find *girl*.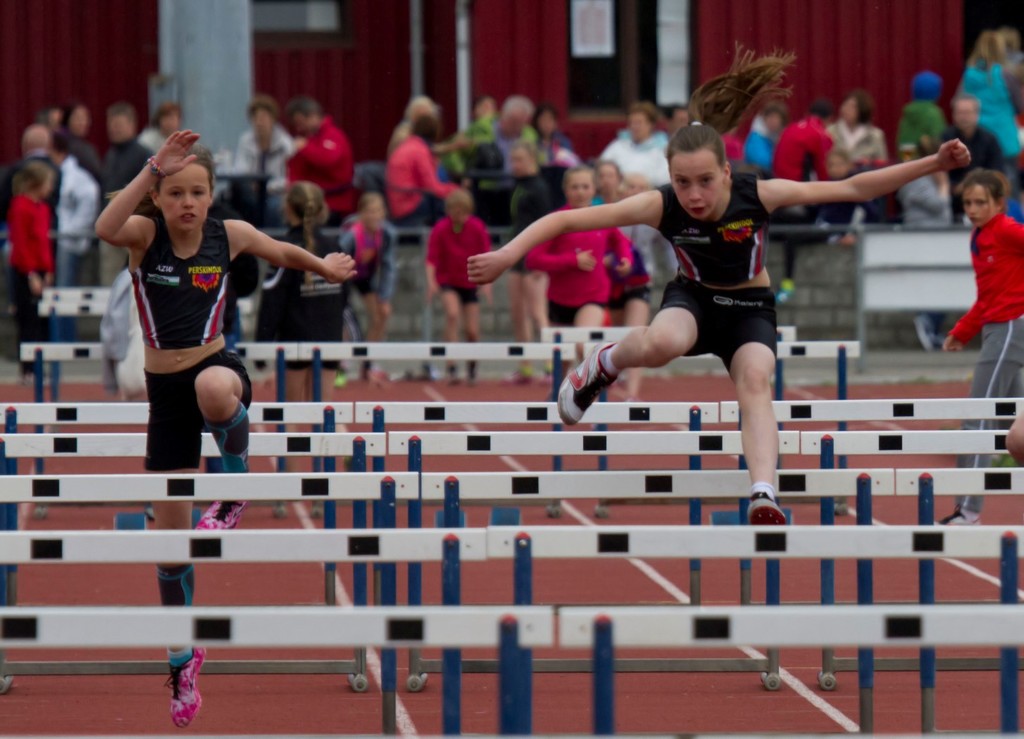
[left=92, top=130, right=355, bottom=730].
